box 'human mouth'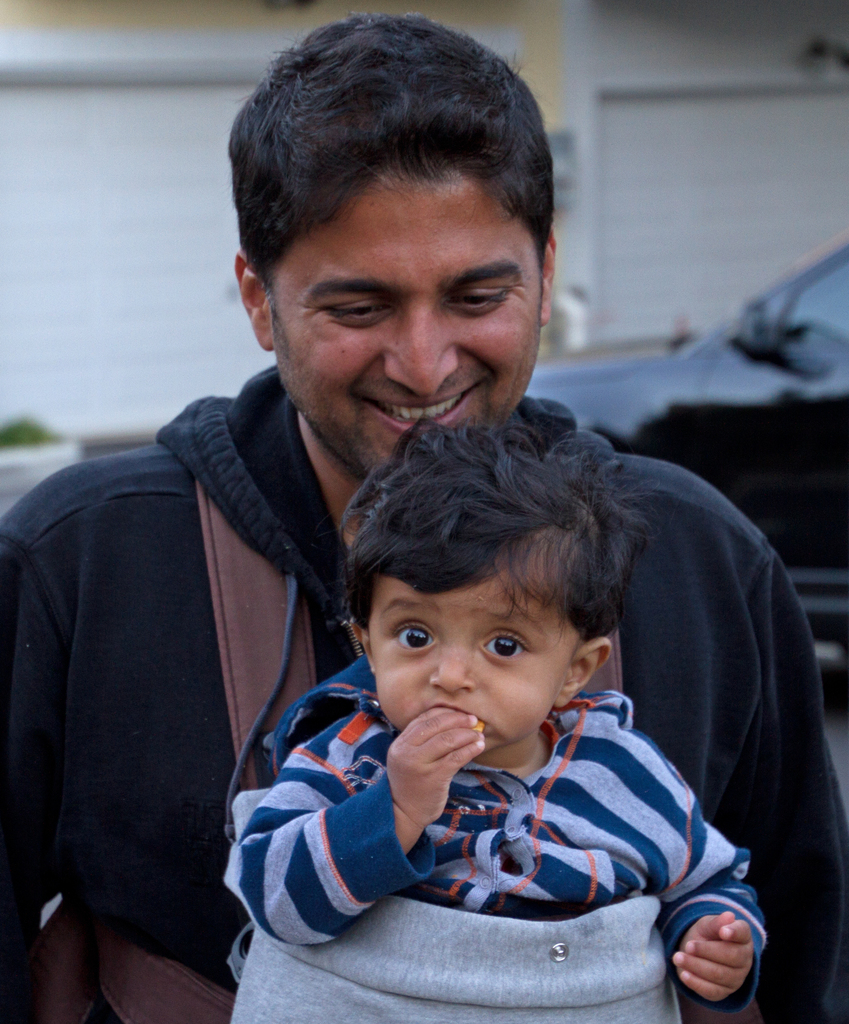
rect(366, 383, 477, 432)
